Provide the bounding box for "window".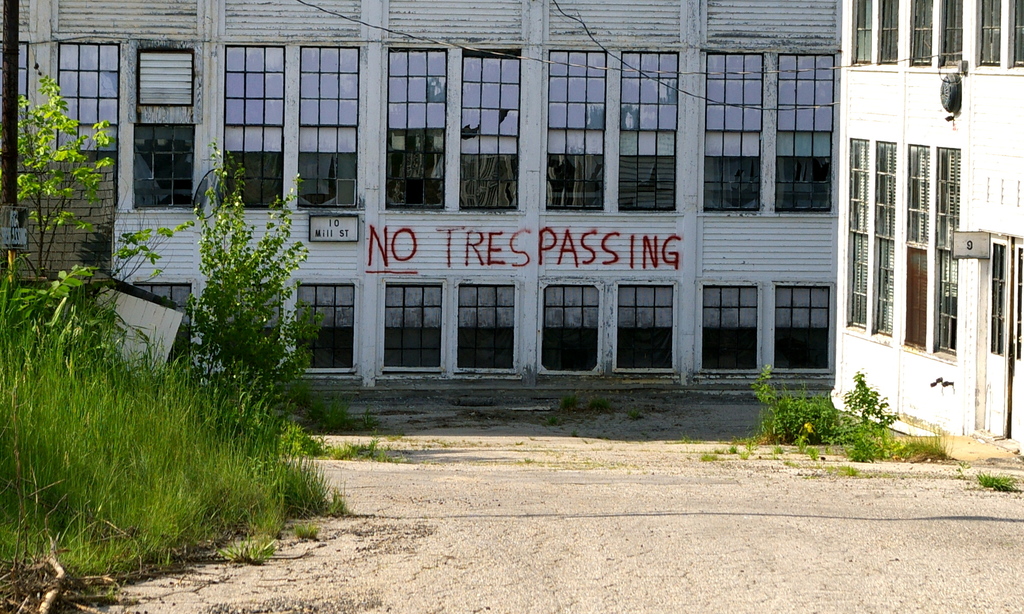
pyautogui.locateOnScreen(980, 0, 1002, 67).
